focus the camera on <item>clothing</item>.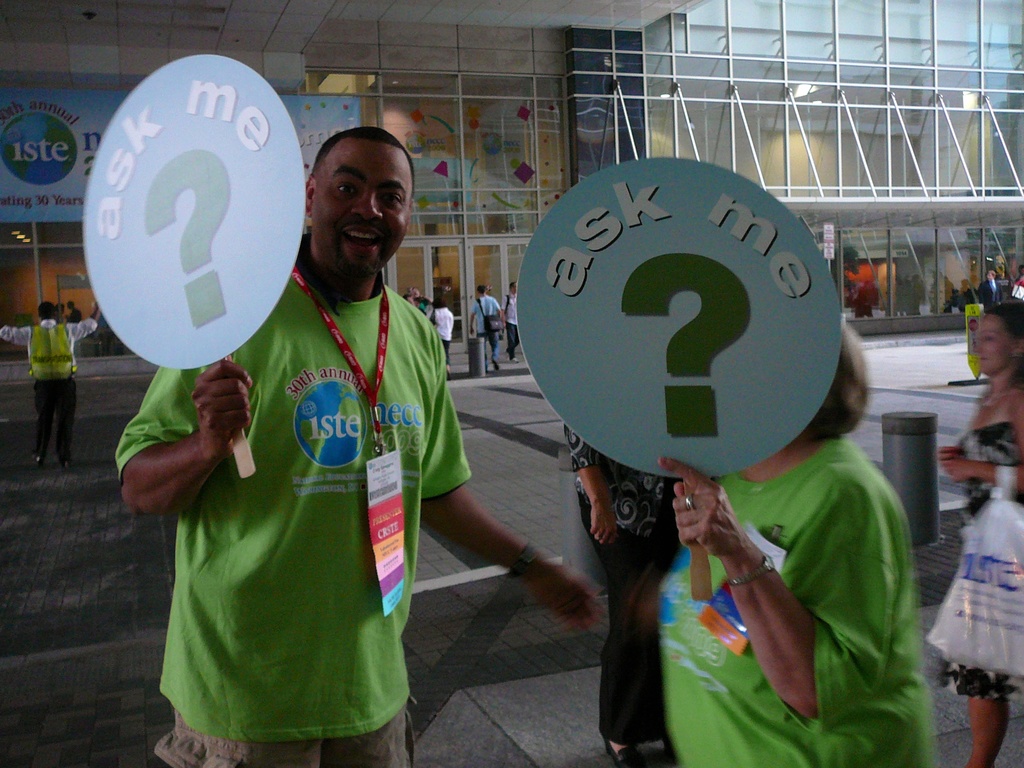
Focus region: bbox=(654, 433, 938, 767).
